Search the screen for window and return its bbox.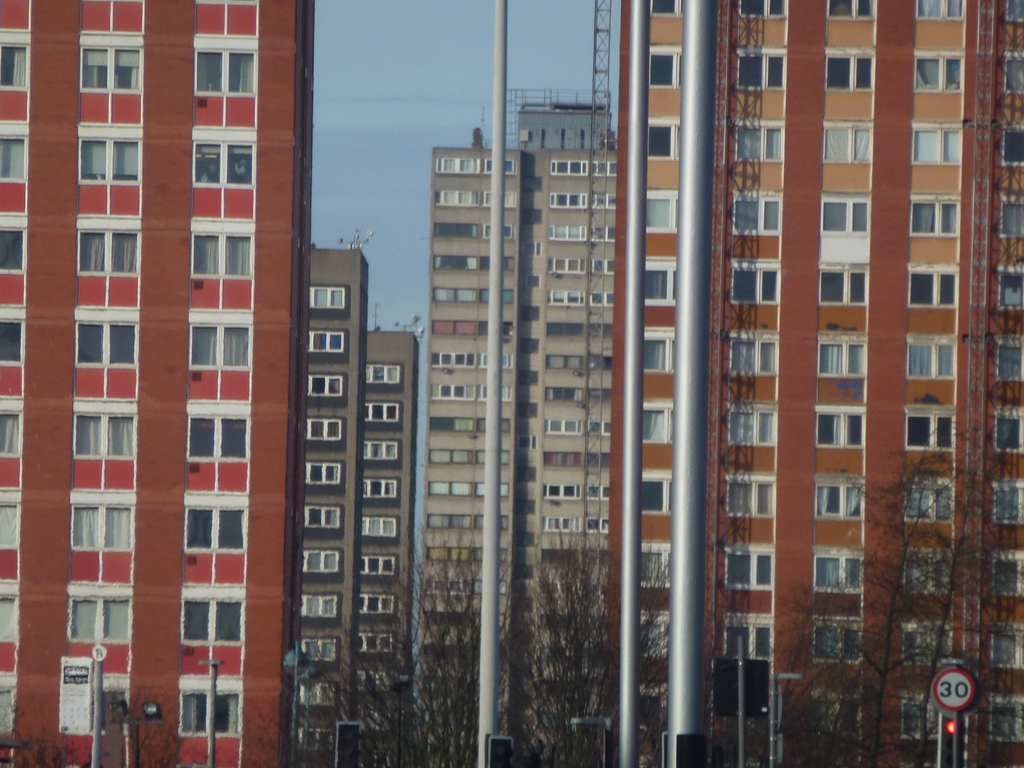
Found: pyautogui.locateOnScreen(599, 157, 613, 177).
